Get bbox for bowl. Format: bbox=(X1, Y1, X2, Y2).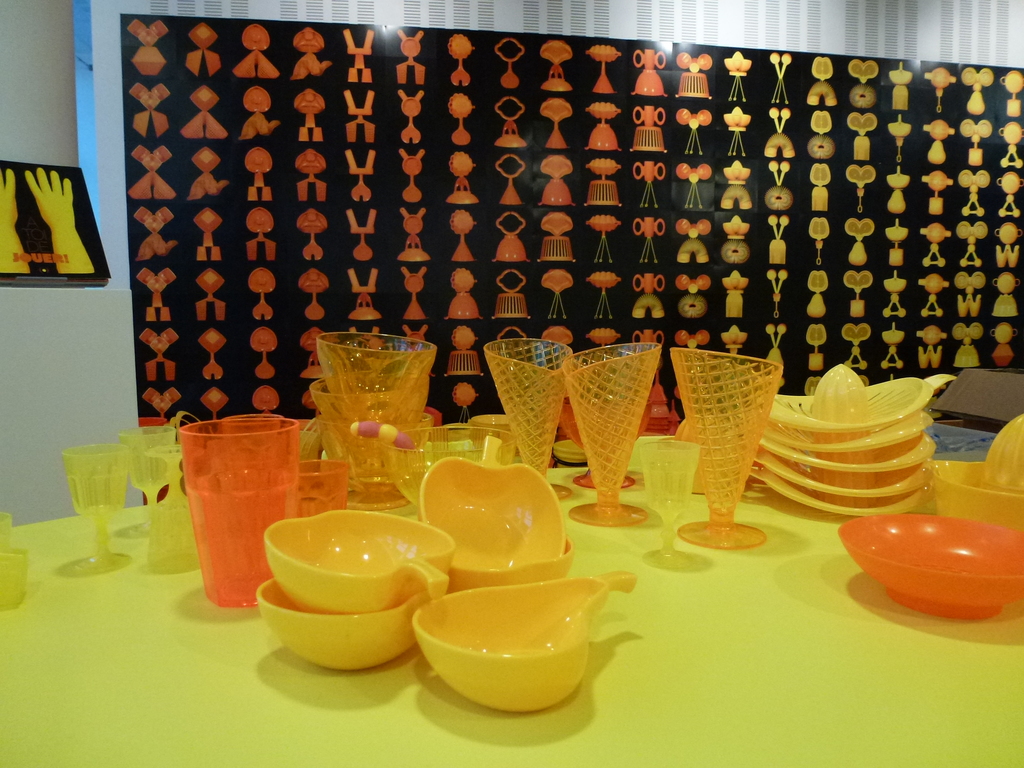
bbox=(258, 579, 433, 675).
